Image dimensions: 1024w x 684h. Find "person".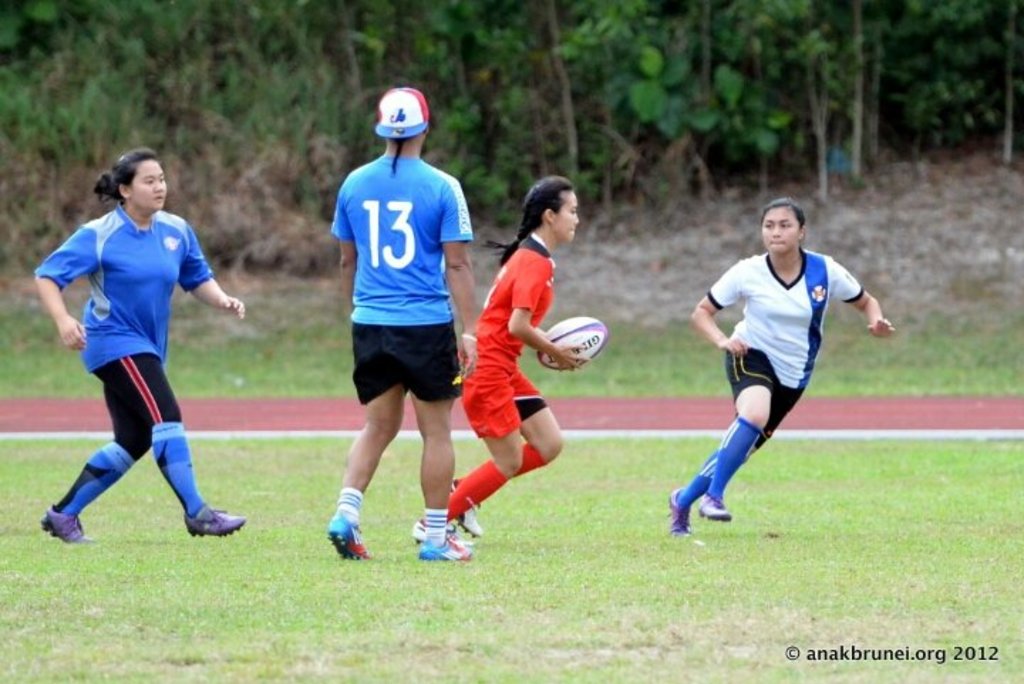
[330,82,474,557].
